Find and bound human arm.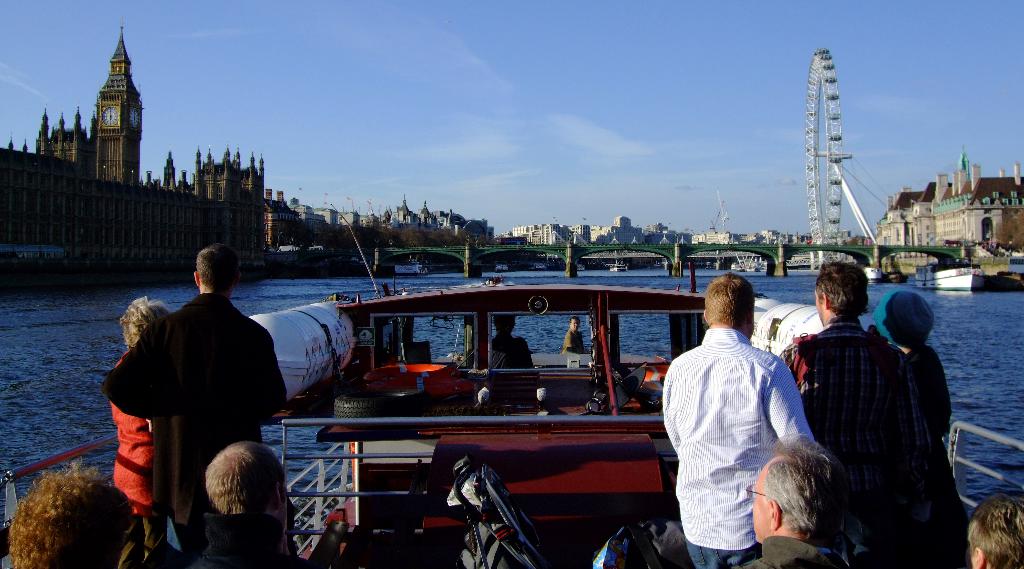
Bound: bbox=(764, 365, 821, 440).
